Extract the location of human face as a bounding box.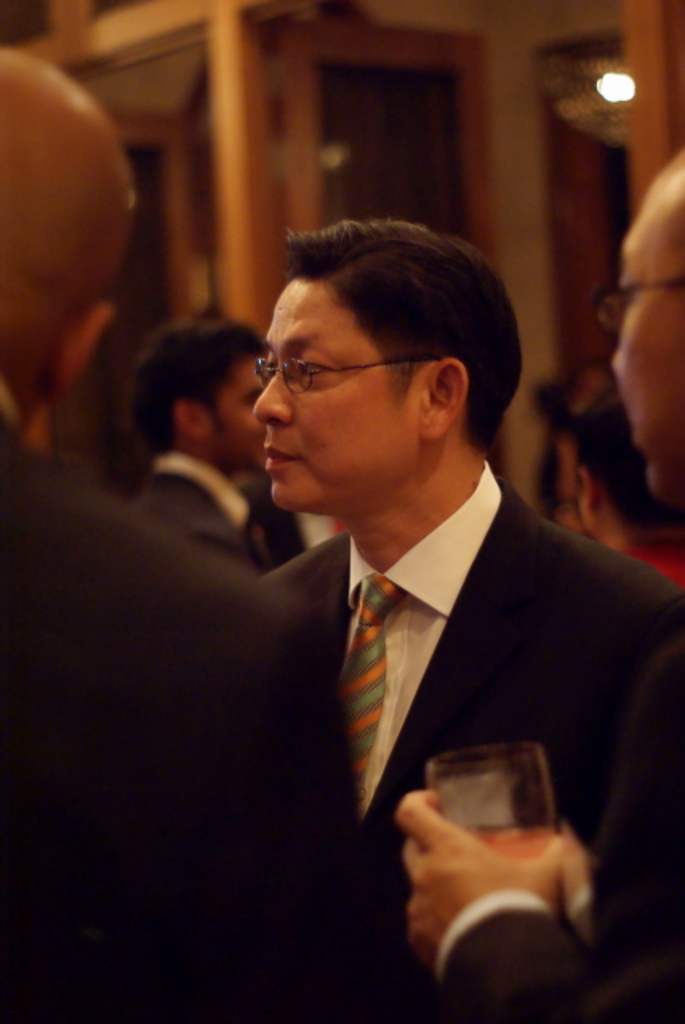
[x1=608, y1=182, x2=683, y2=501].
